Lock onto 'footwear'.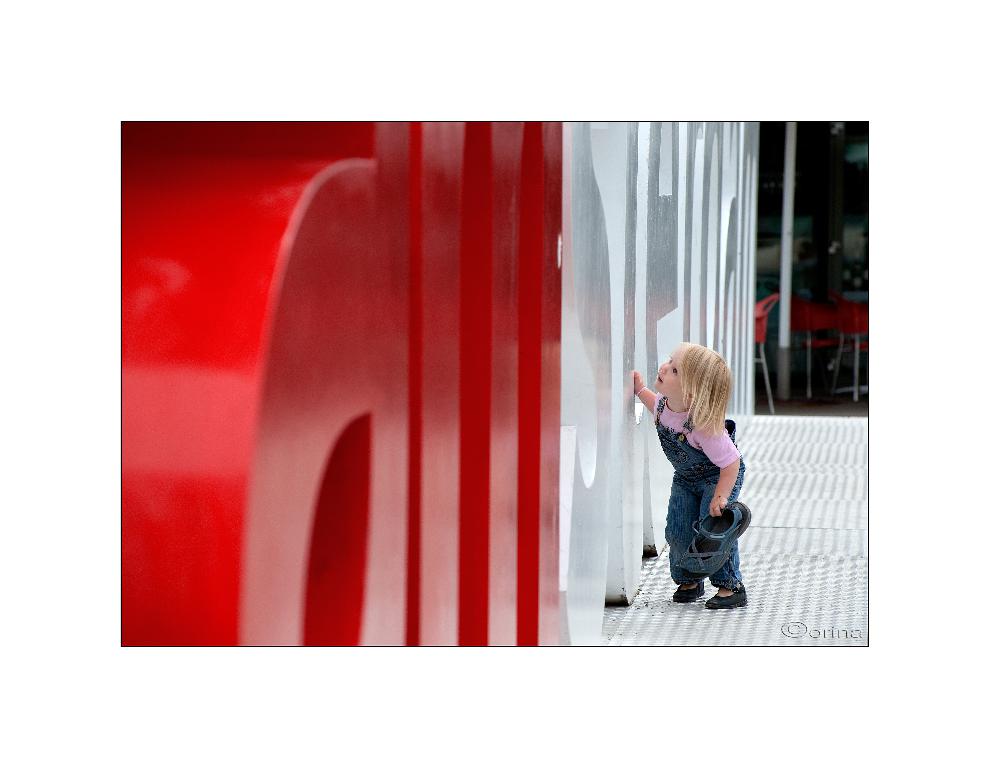
Locked: rect(675, 501, 753, 577).
